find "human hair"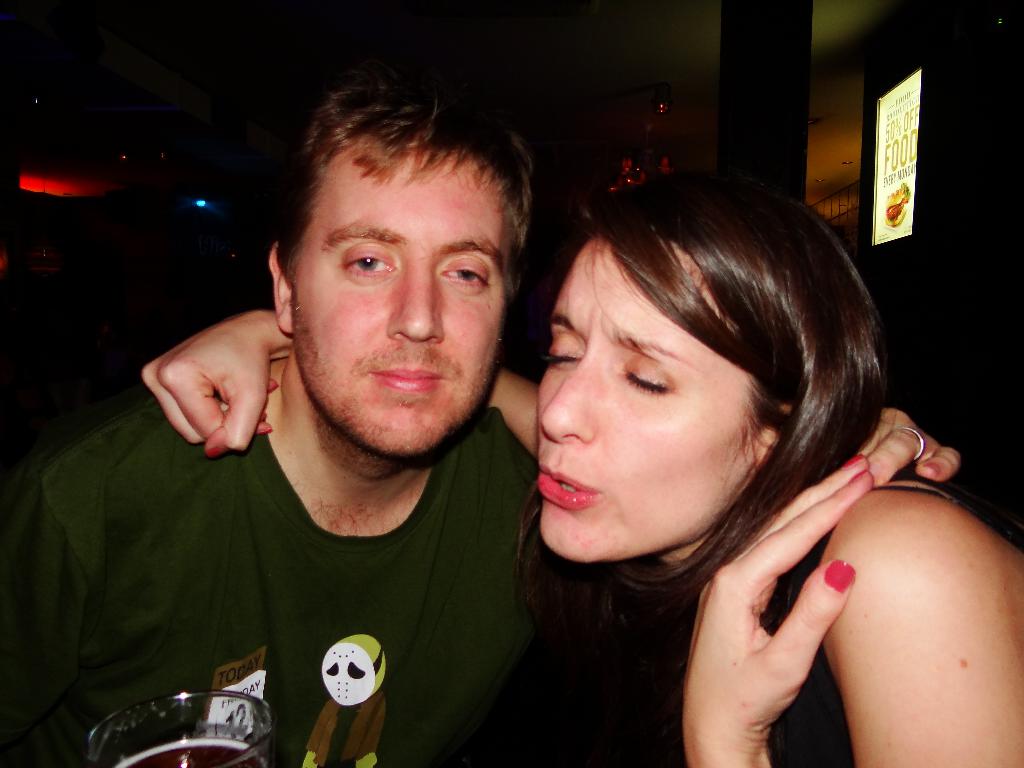
273/74/538/282
